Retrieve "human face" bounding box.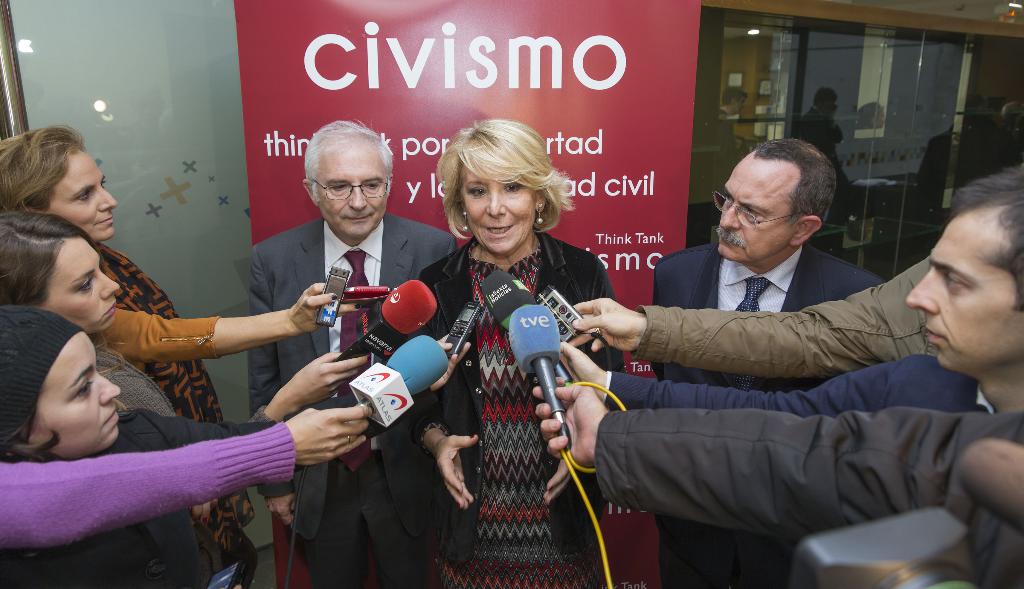
Bounding box: <region>908, 213, 1016, 373</region>.
